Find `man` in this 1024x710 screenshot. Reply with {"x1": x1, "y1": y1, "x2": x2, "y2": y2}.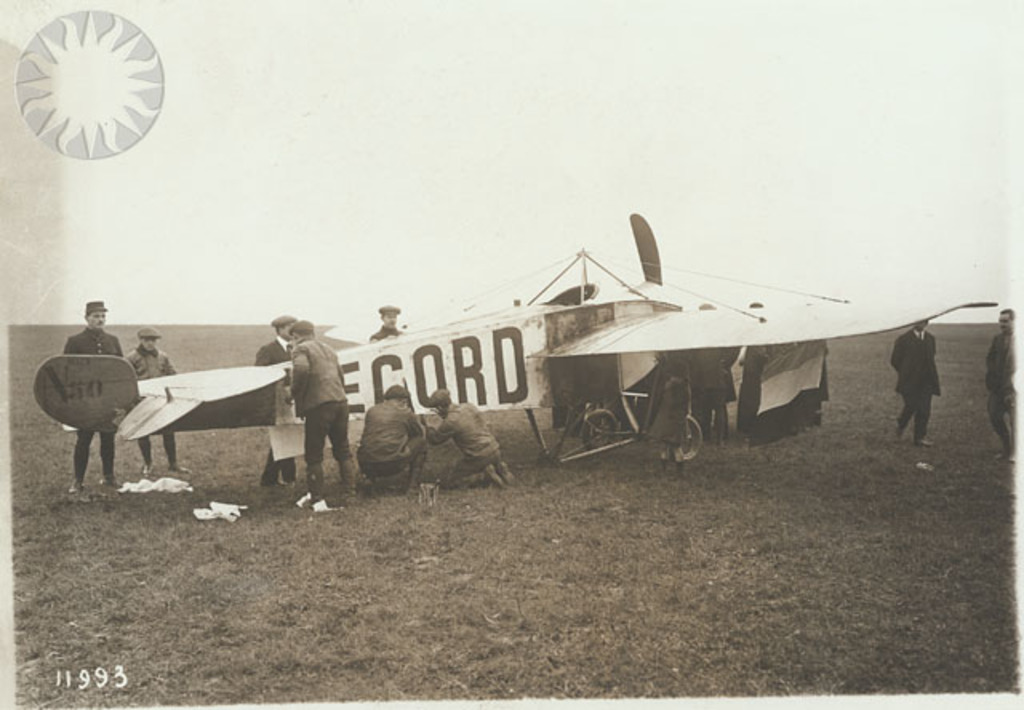
{"x1": 982, "y1": 309, "x2": 1018, "y2": 457}.
